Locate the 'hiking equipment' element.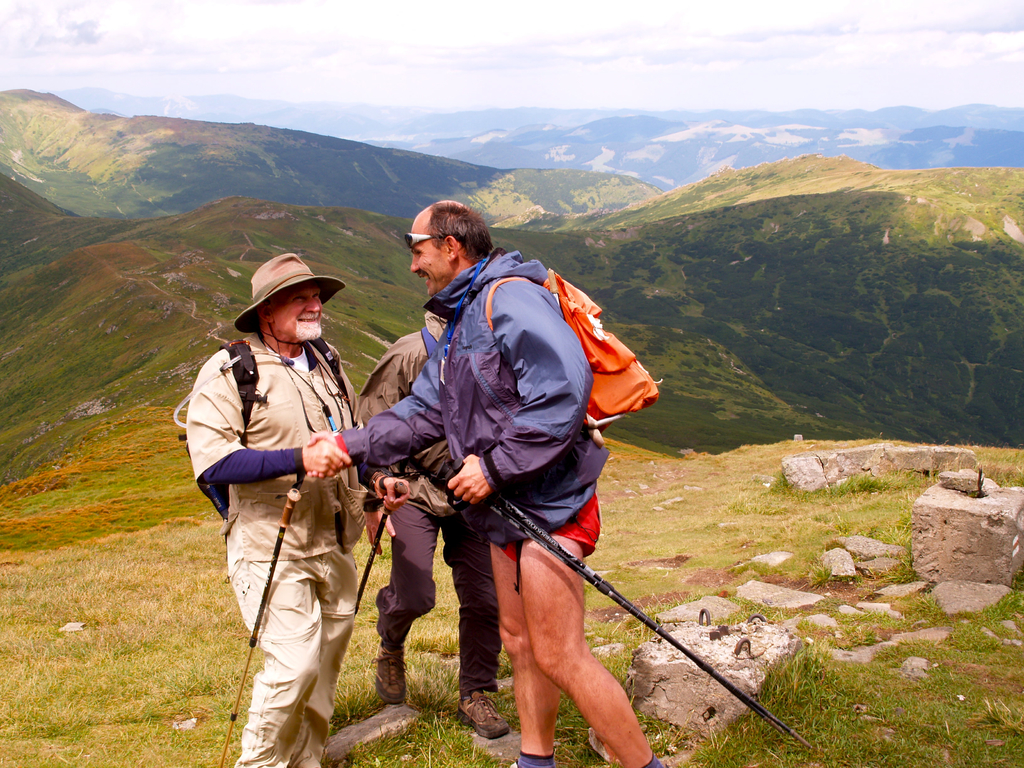
Element bbox: <box>221,488,300,767</box>.
